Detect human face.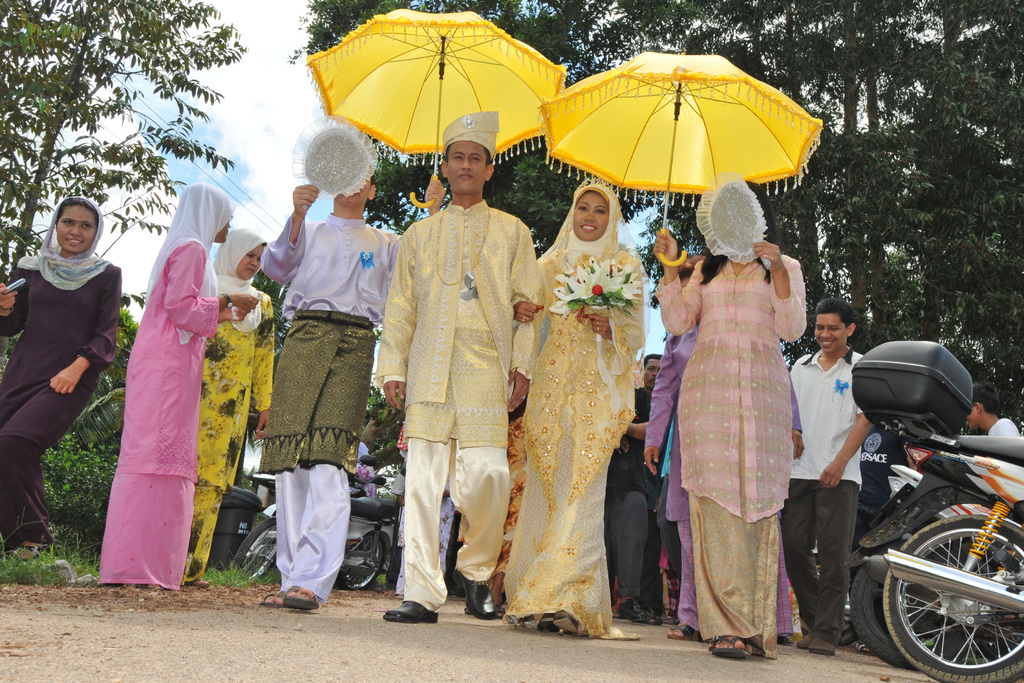
Detected at (left=241, top=245, right=263, bottom=277).
